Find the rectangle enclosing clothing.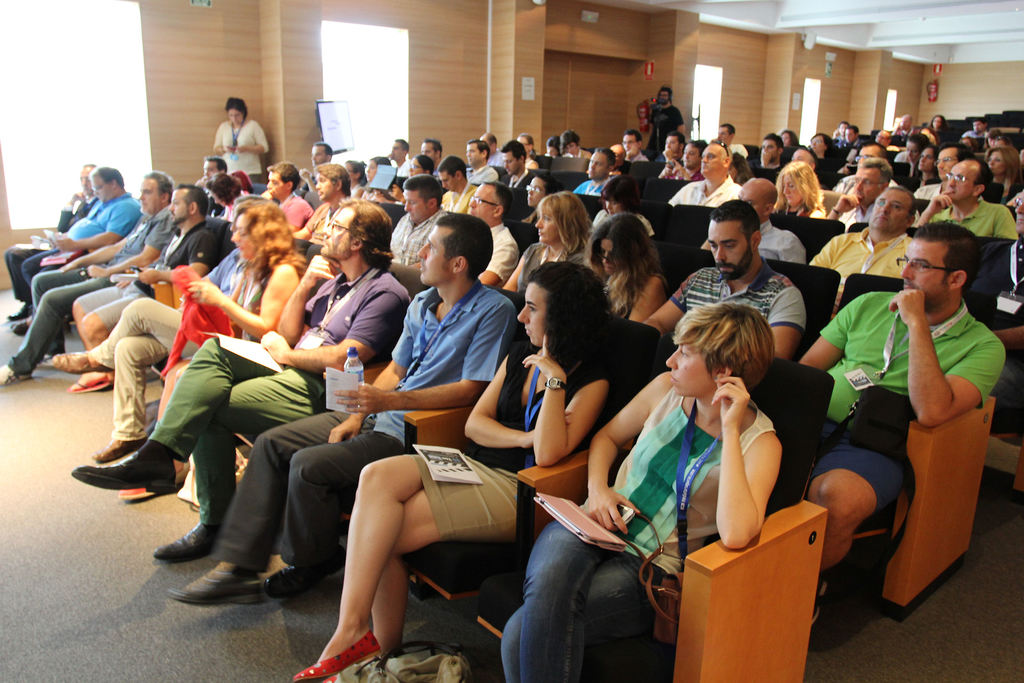
298/177/321/205.
